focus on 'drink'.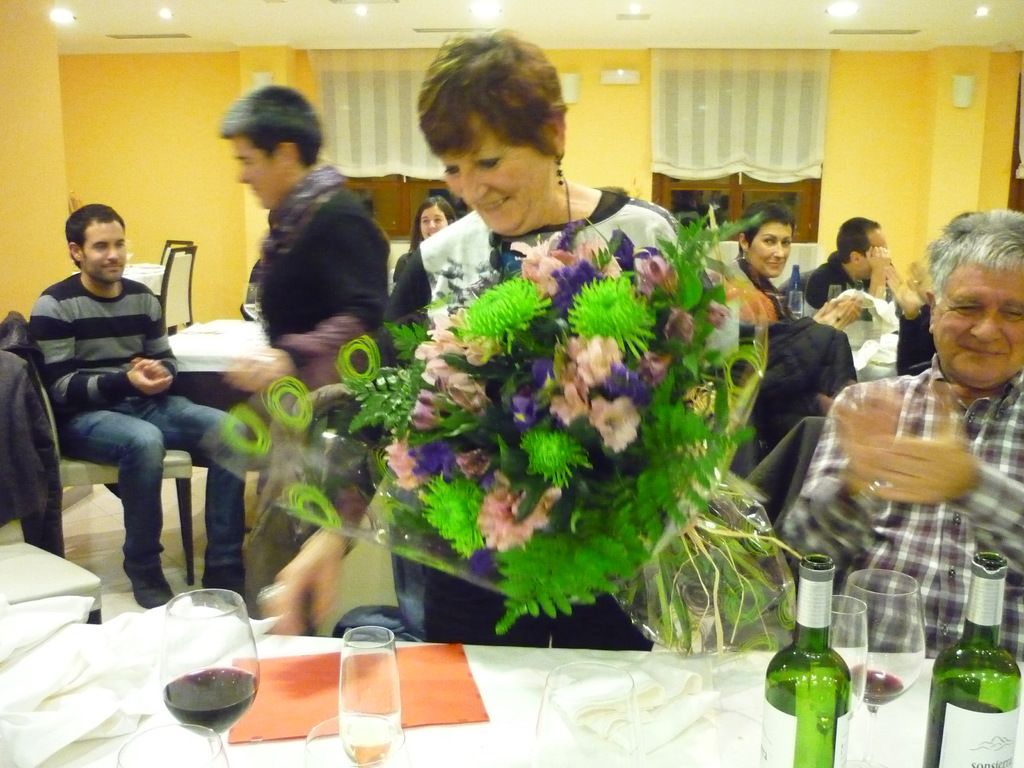
Focused at [842, 671, 904, 705].
